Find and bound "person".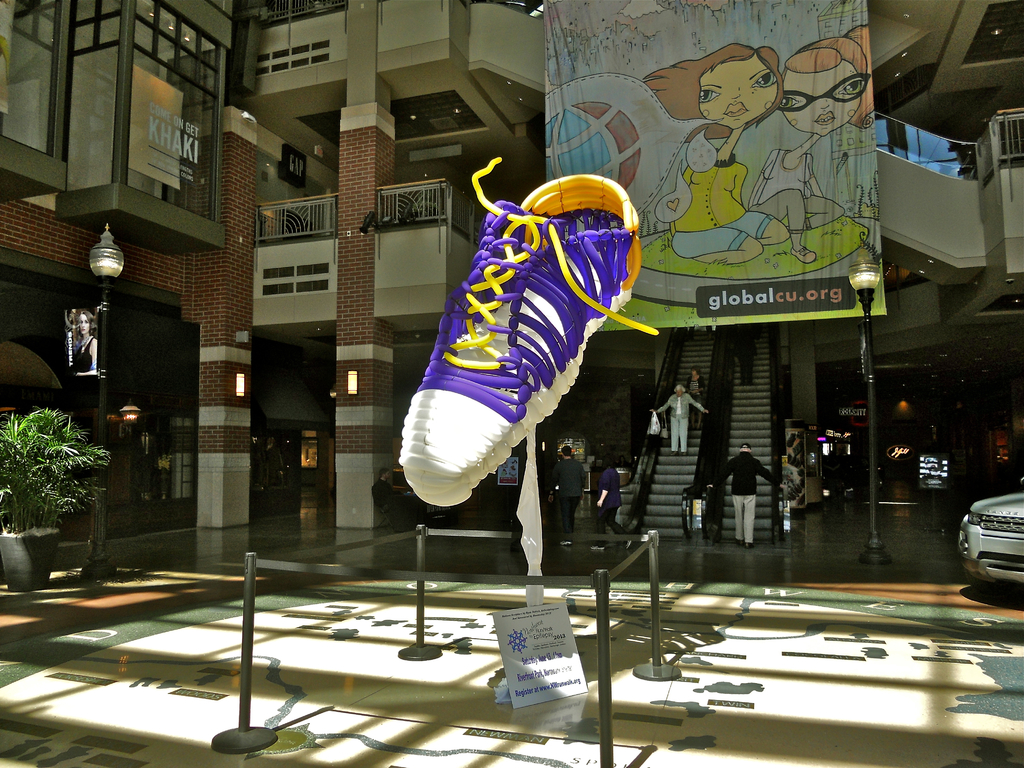
Bound: <bbox>591, 456, 634, 554</bbox>.
